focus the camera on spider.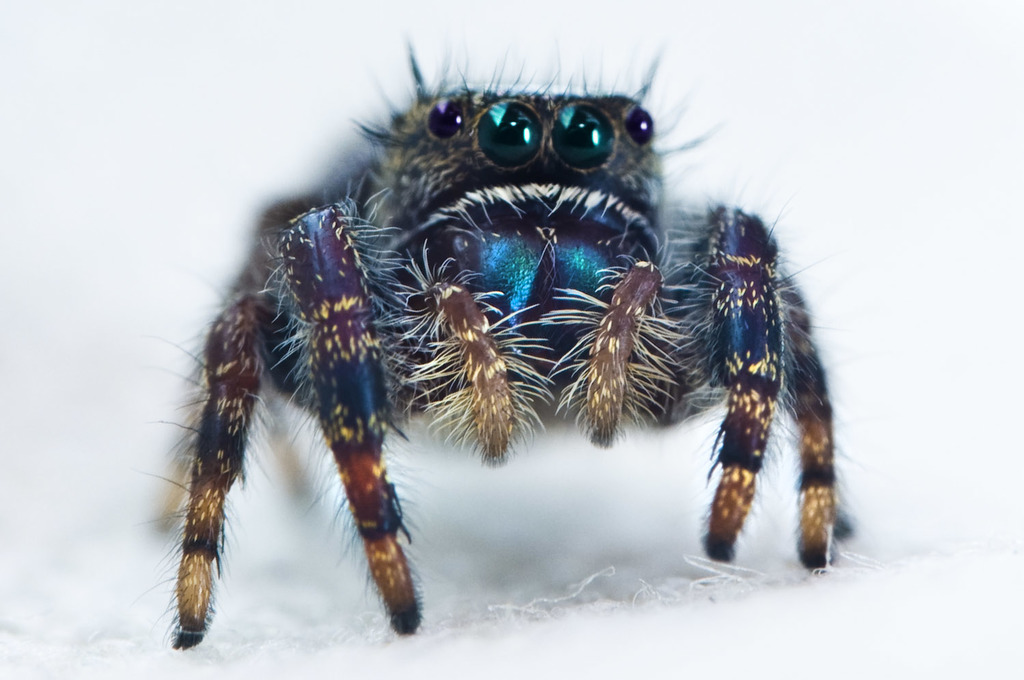
Focus region: (left=167, top=15, right=857, bottom=662).
